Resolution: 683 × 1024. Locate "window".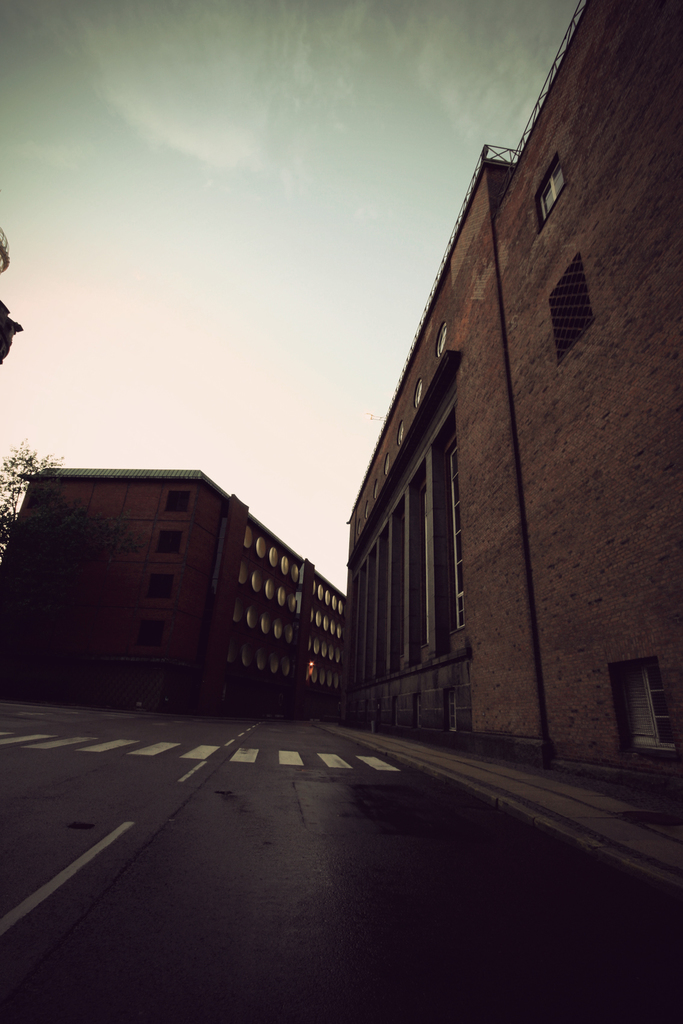
bbox=[156, 526, 181, 556].
